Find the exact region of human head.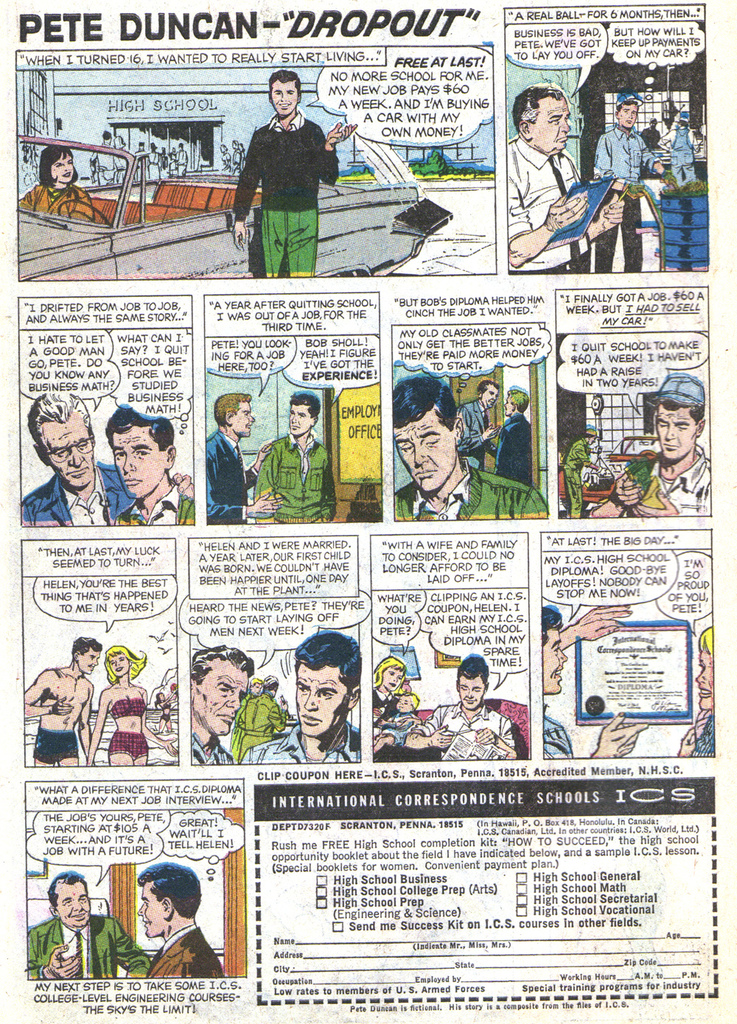
Exact region: Rect(503, 385, 530, 415).
